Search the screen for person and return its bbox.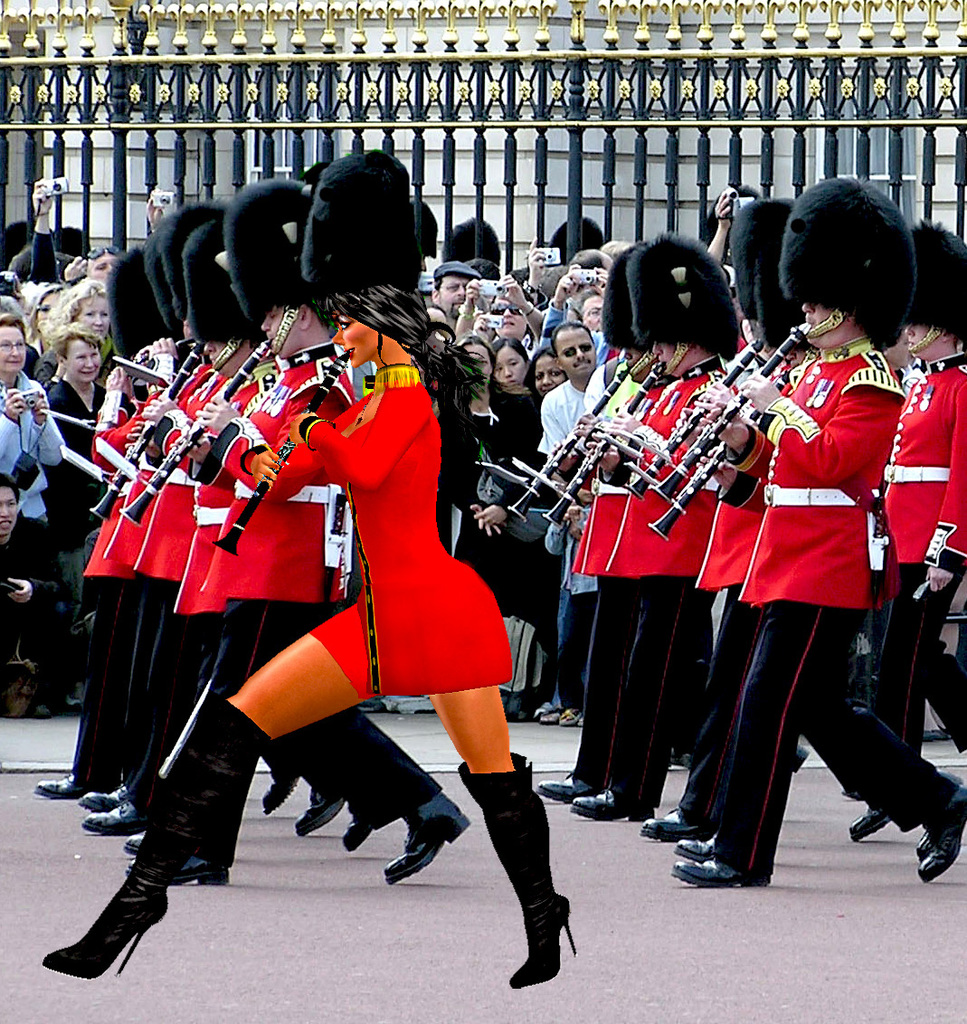
Found: 652, 316, 801, 846.
